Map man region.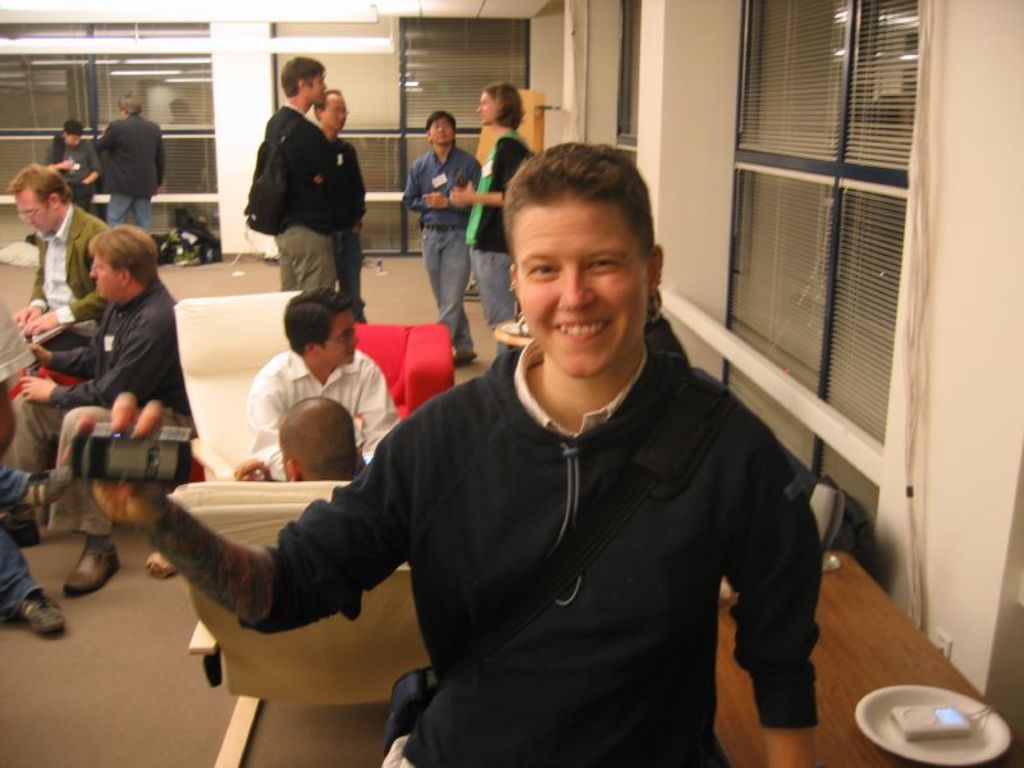
Mapped to 49/122/95/204.
